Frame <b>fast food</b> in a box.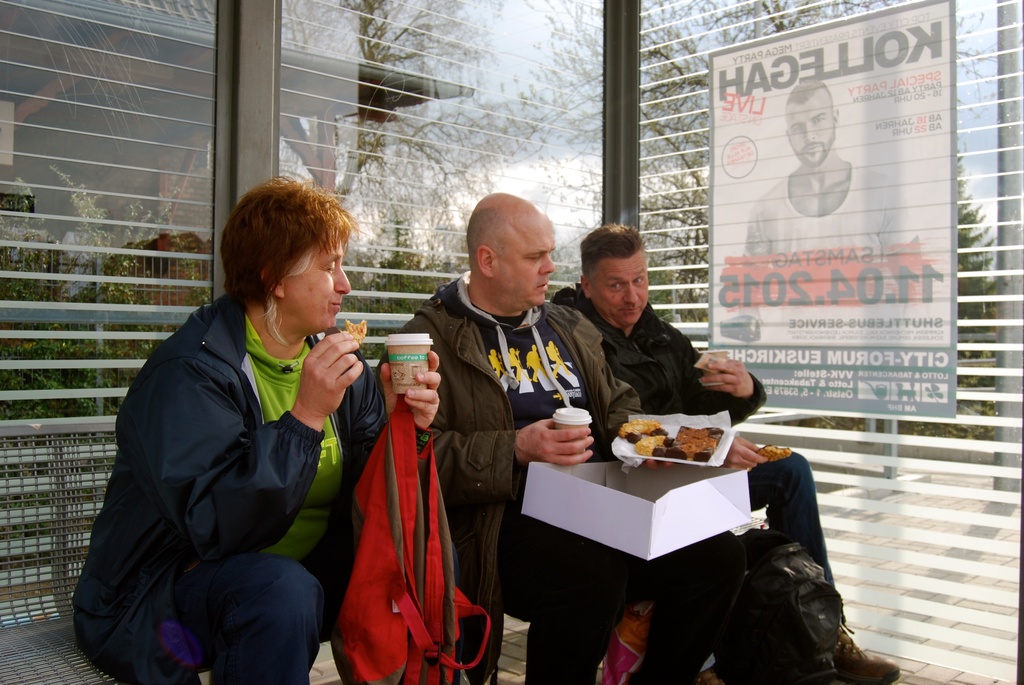
x1=340, y1=320, x2=368, y2=340.
